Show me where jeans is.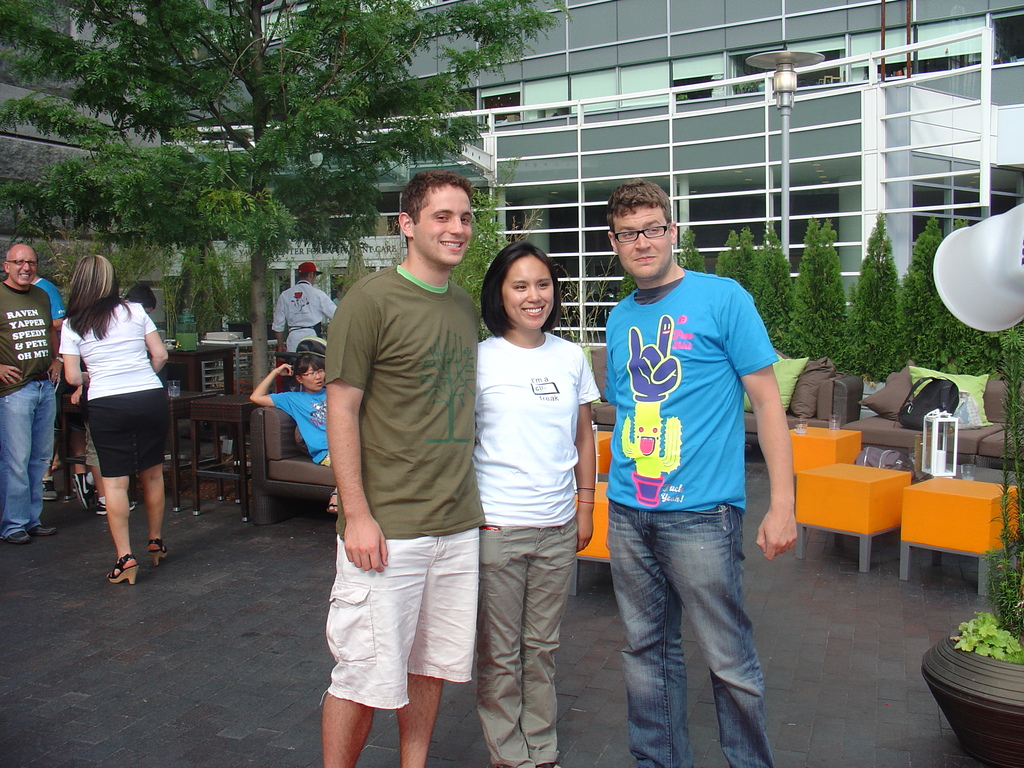
jeans is at (left=603, top=492, right=781, bottom=767).
